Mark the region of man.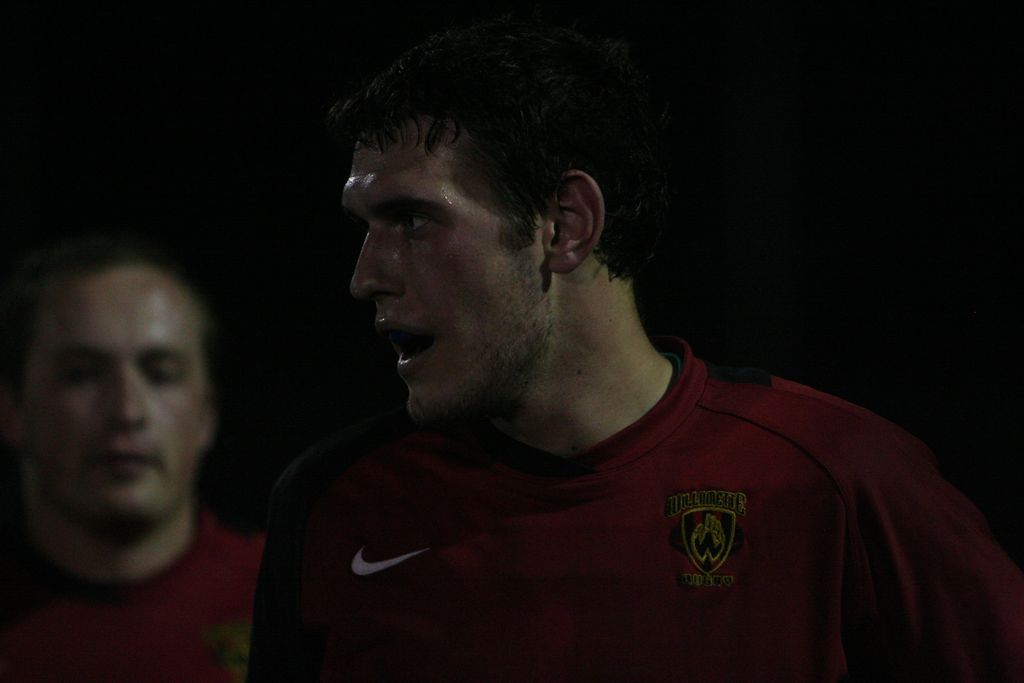
Region: 0, 237, 287, 682.
